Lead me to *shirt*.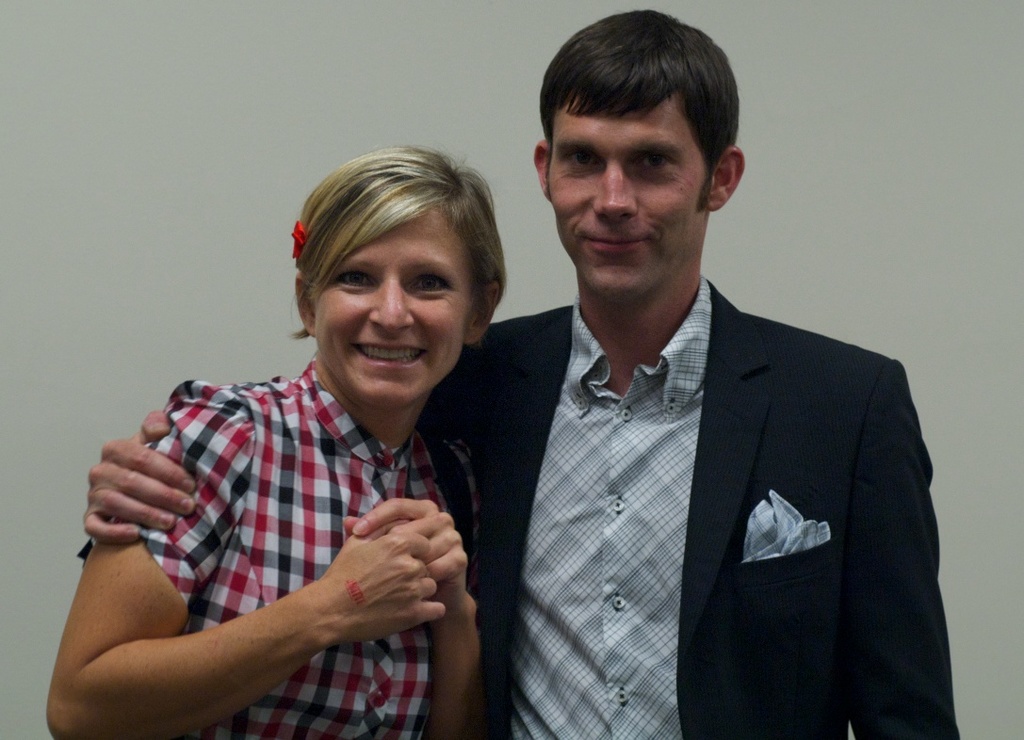
Lead to <box>512,273,712,739</box>.
